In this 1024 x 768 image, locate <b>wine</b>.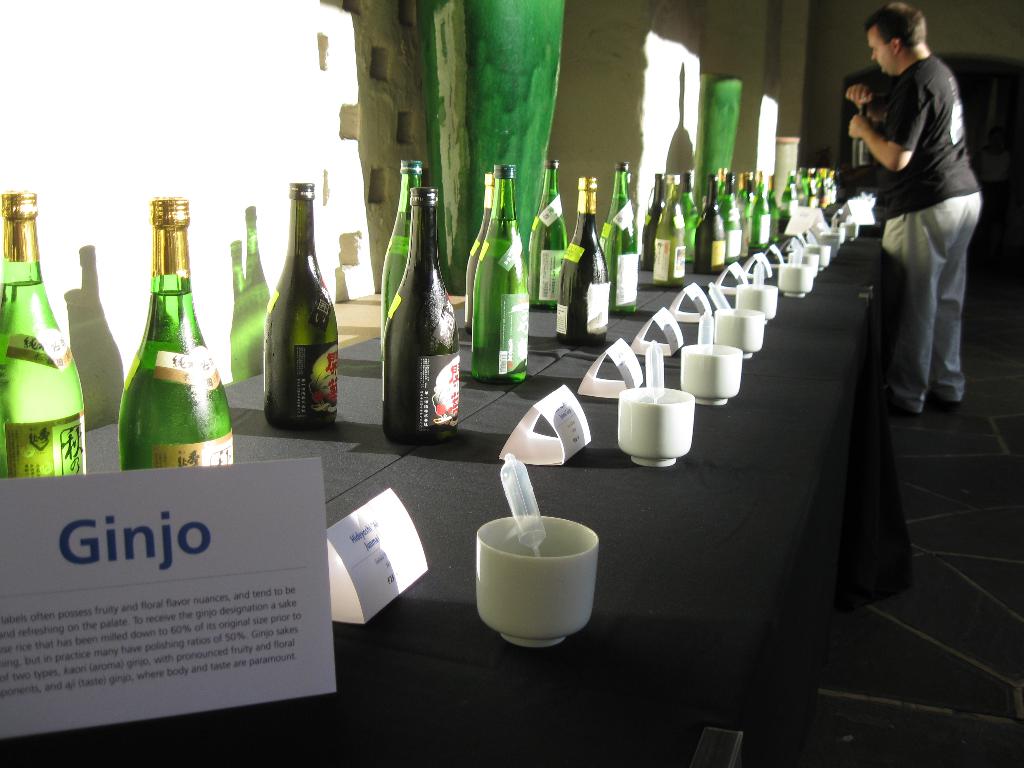
Bounding box: locate(471, 163, 534, 389).
